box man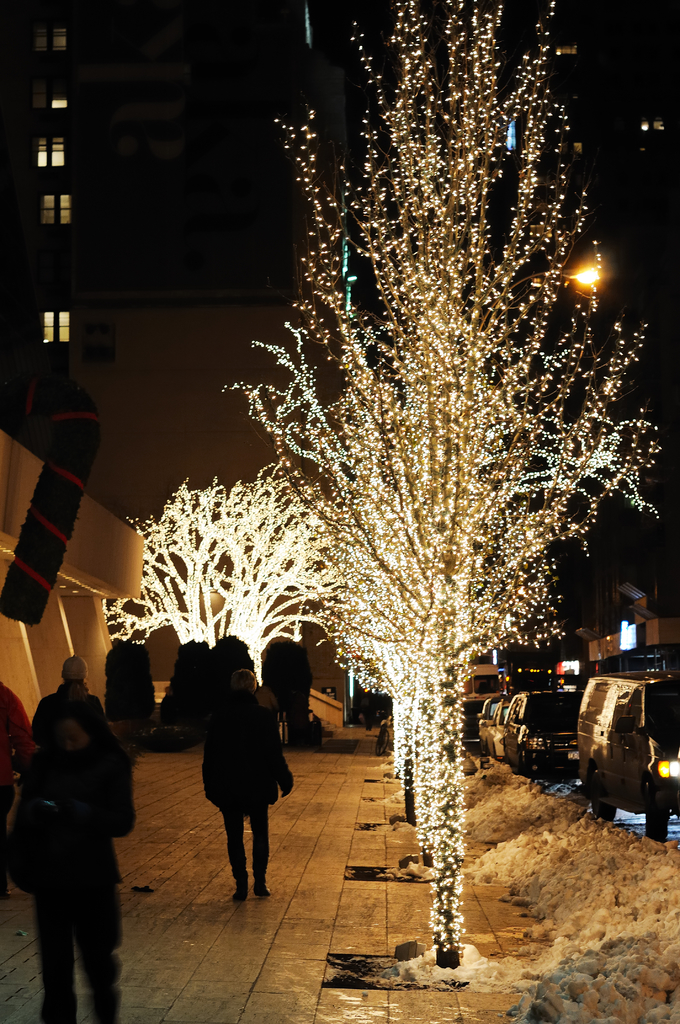
locate(202, 668, 292, 904)
